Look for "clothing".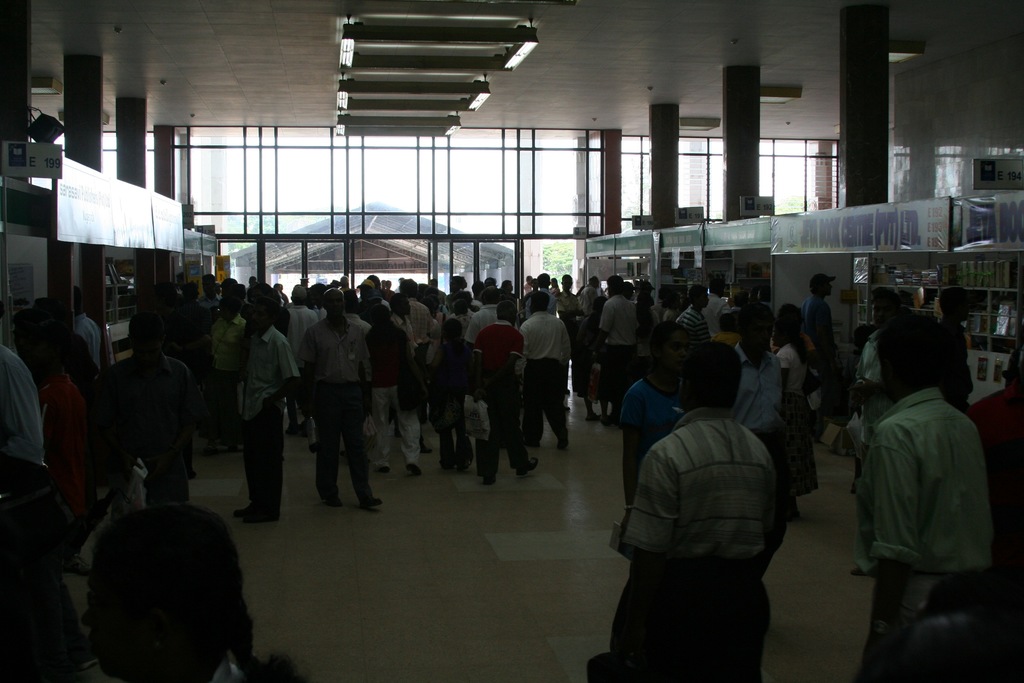
Found: pyautogui.locateOnScreen(302, 313, 368, 499).
